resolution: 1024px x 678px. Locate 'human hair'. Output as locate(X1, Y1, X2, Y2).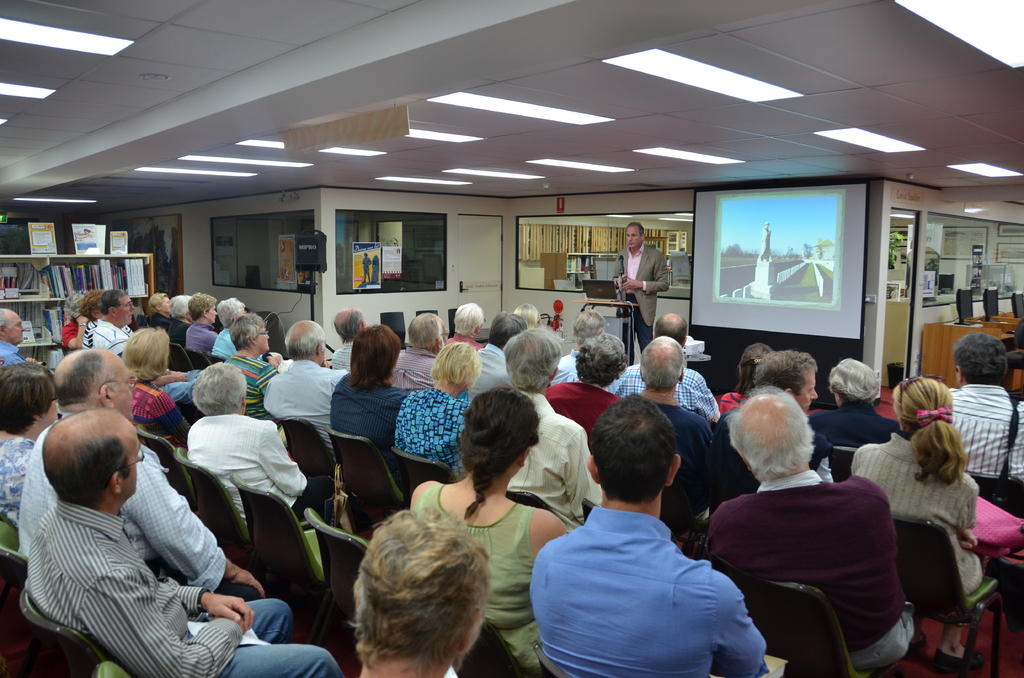
locate(454, 301, 484, 336).
